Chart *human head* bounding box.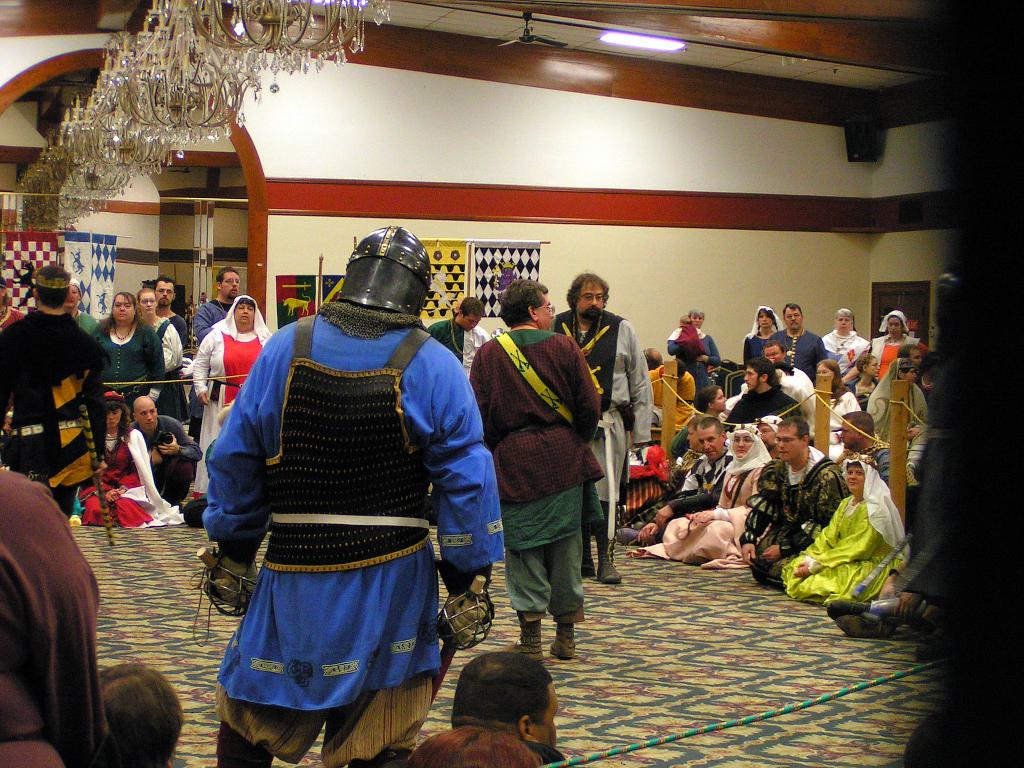
Charted: bbox(687, 305, 707, 331).
